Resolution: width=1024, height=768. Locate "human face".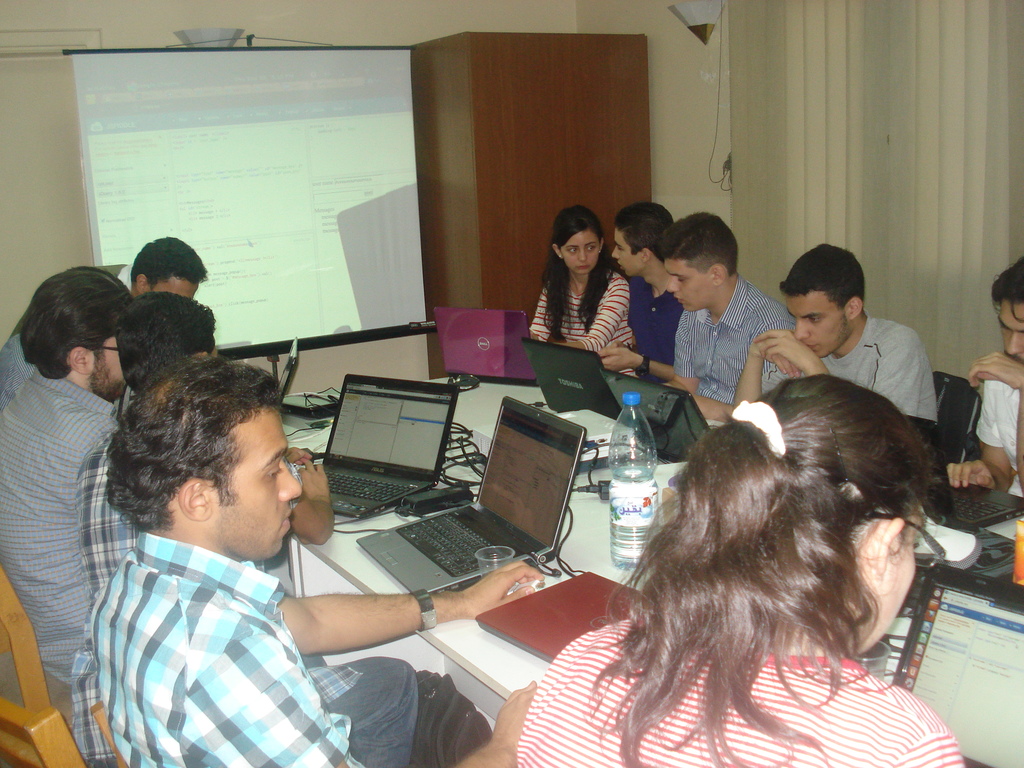
pyautogui.locateOnScreen(83, 332, 122, 399).
